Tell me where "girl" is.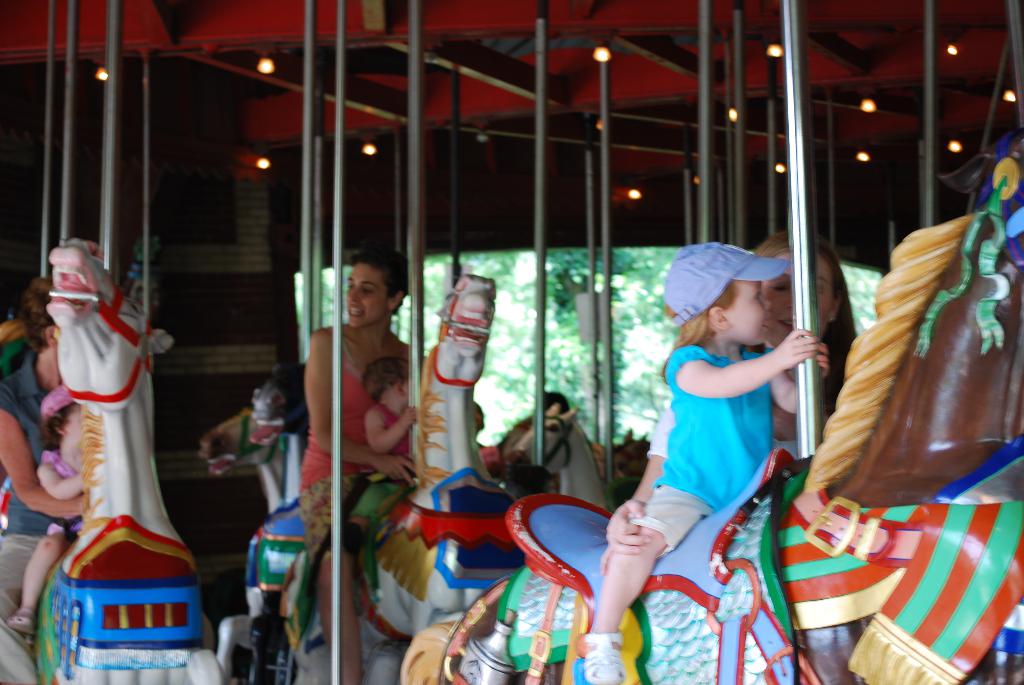
"girl" is at Rect(573, 239, 839, 682).
